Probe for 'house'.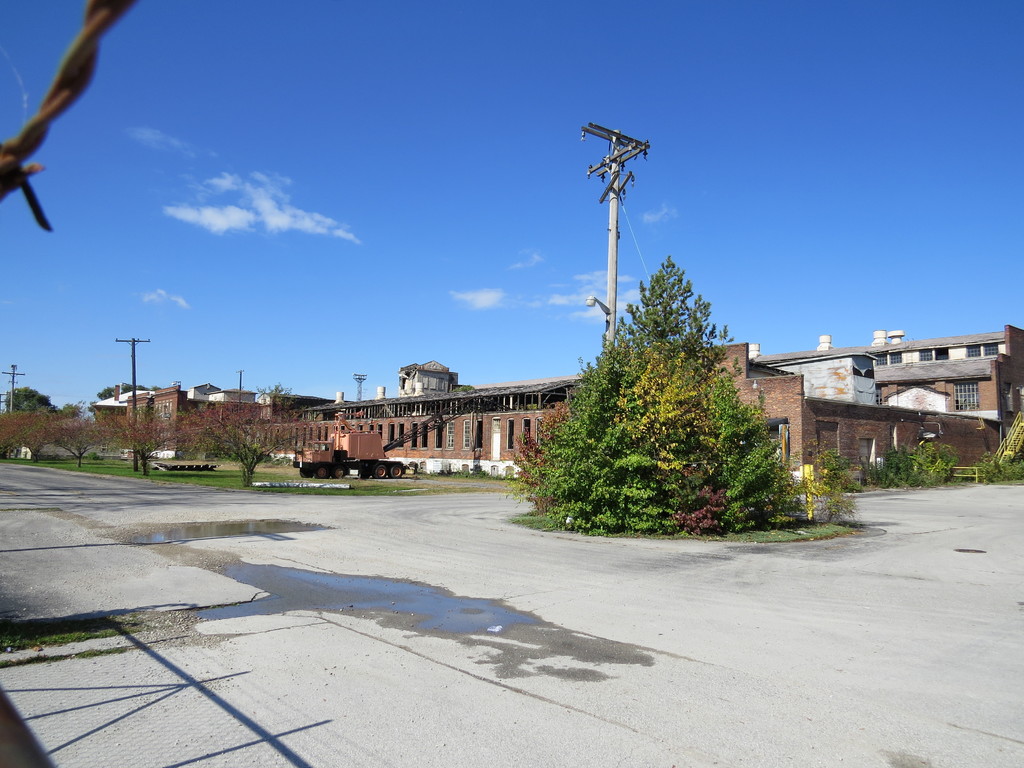
Probe result: [left=190, top=383, right=260, bottom=405].
